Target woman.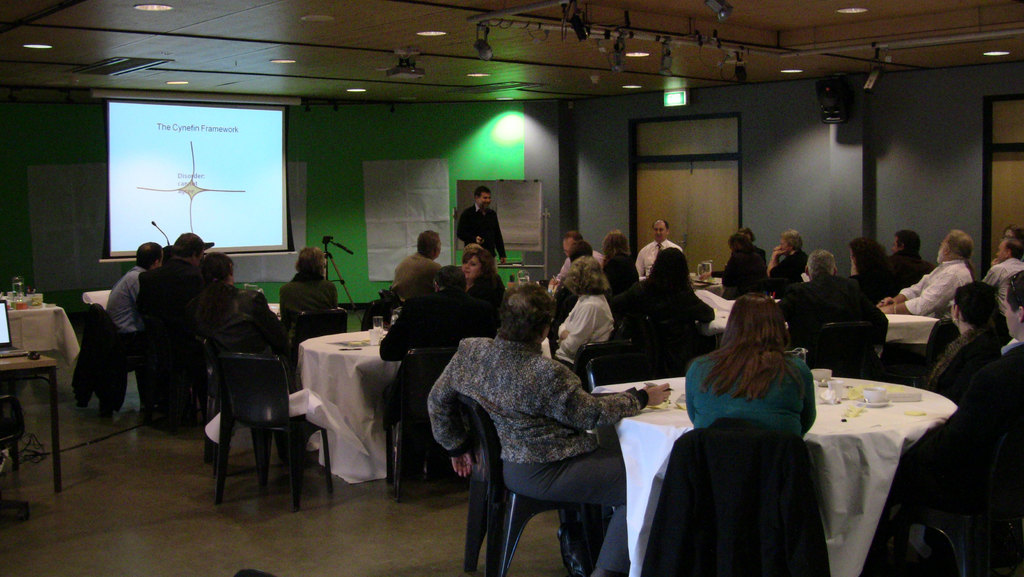
Target region: <region>845, 240, 898, 300</region>.
